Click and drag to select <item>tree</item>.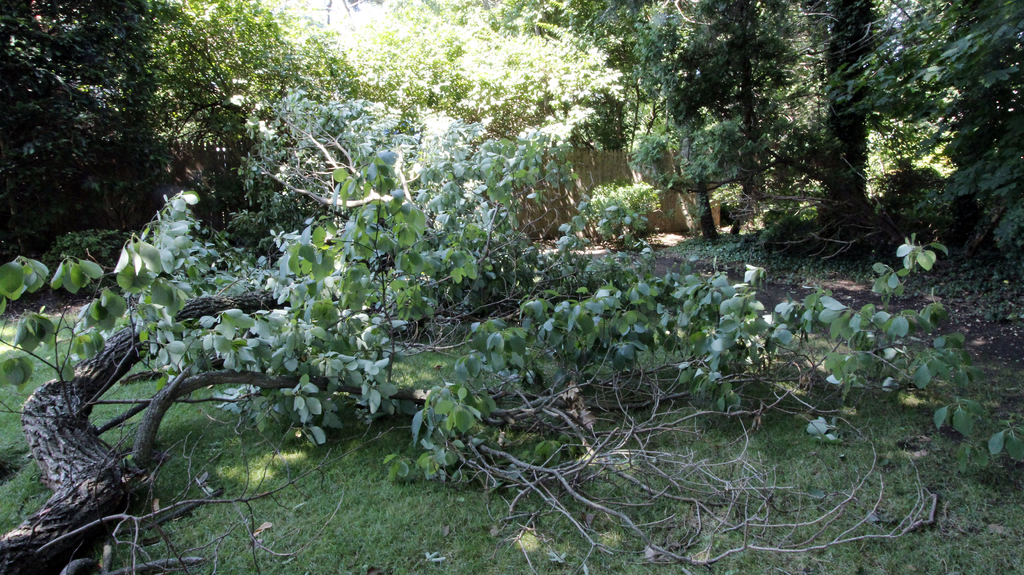
Selection: l=558, t=0, r=1023, b=257.
